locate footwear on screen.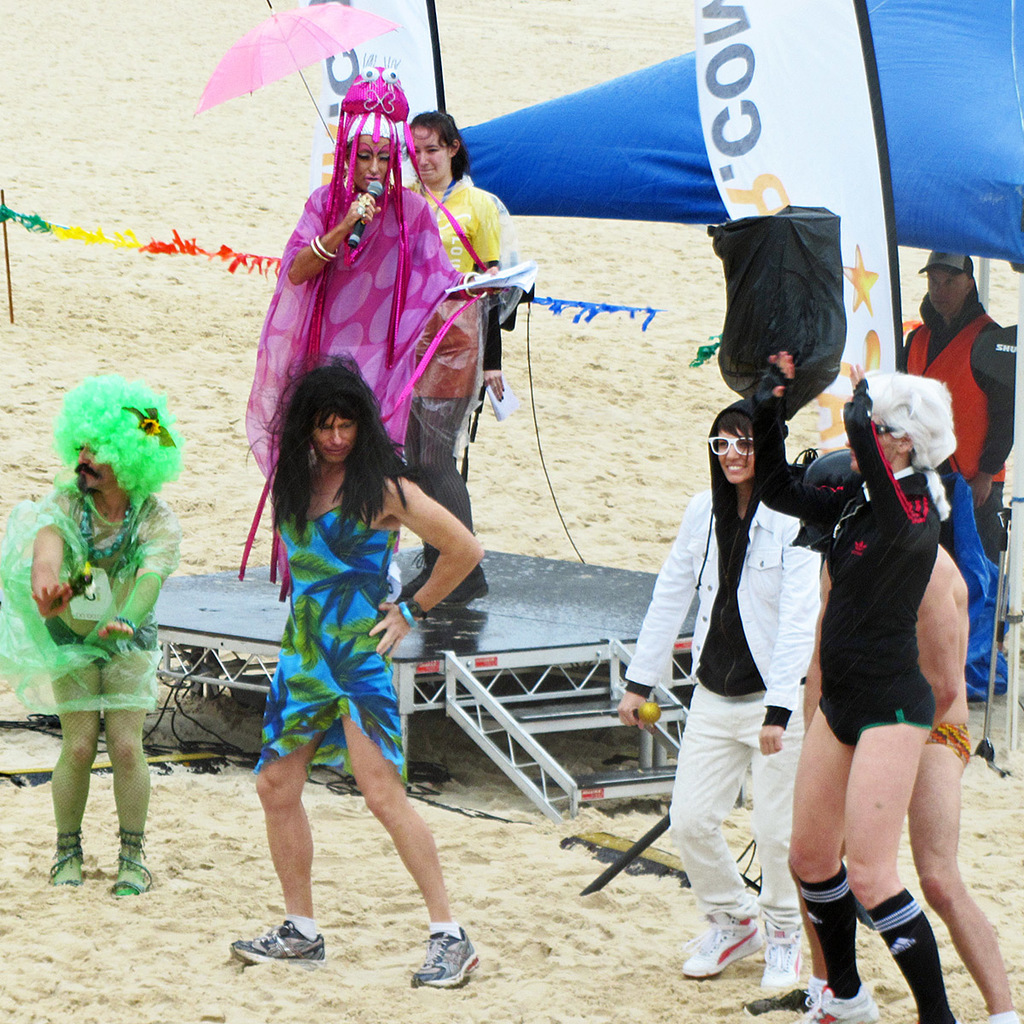
On screen at left=225, top=919, right=328, bottom=967.
